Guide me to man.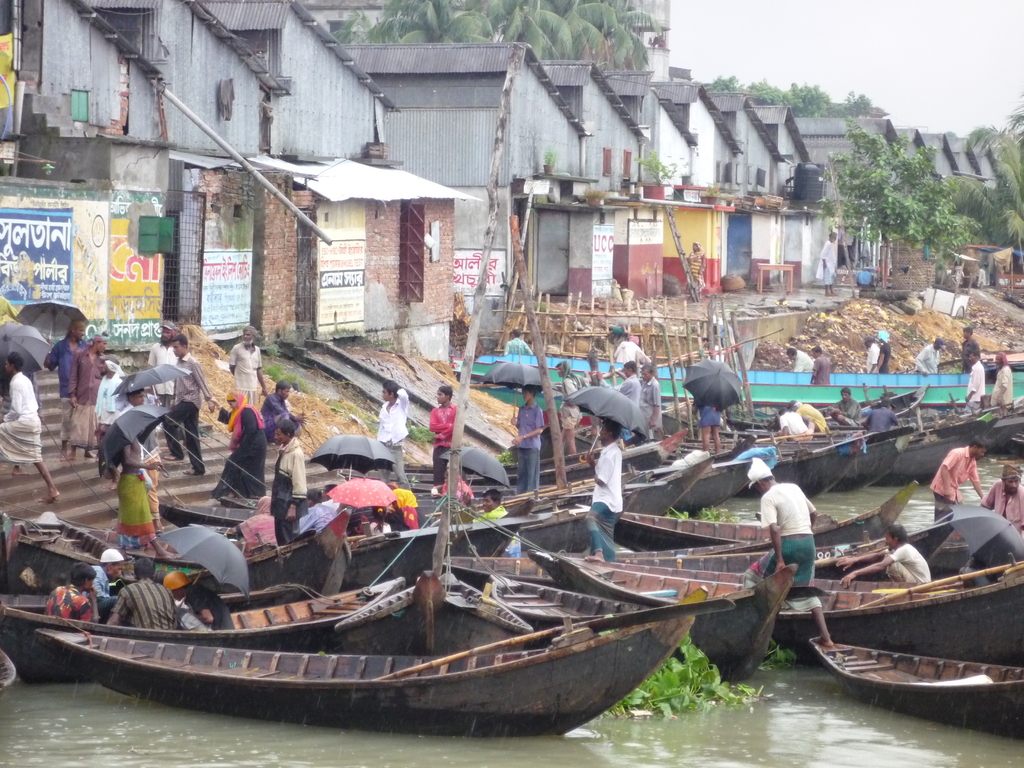
Guidance: l=638, t=365, r=664, b=438.
